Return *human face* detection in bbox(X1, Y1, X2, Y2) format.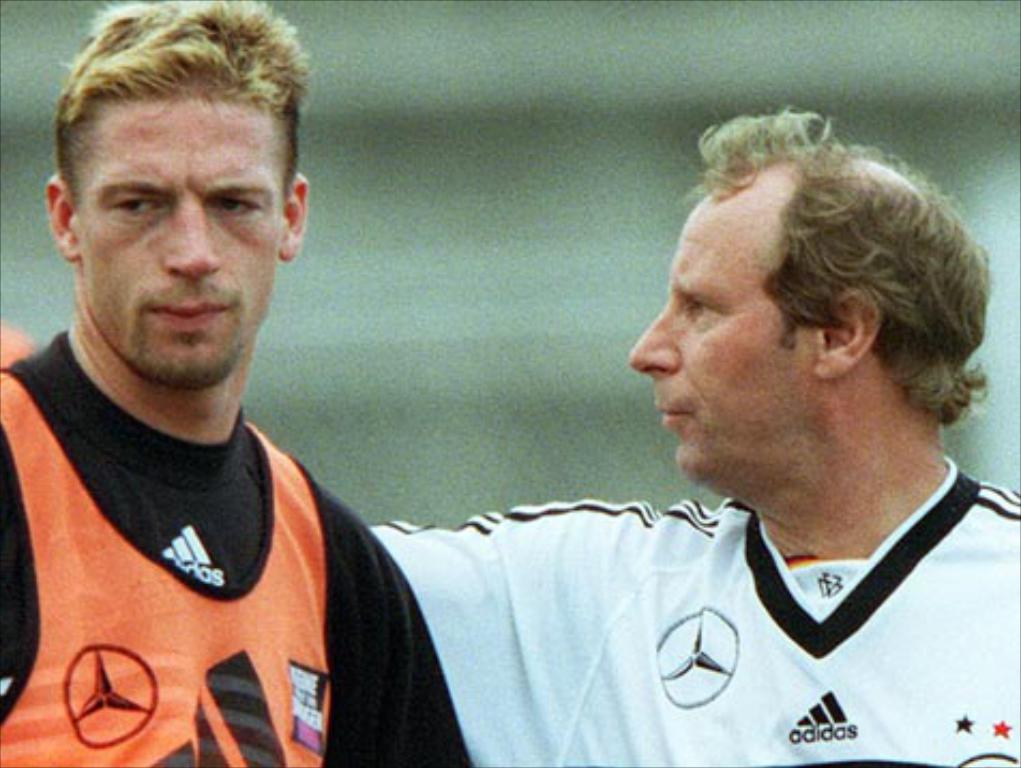
bbox(628, 204, 802, 478).
